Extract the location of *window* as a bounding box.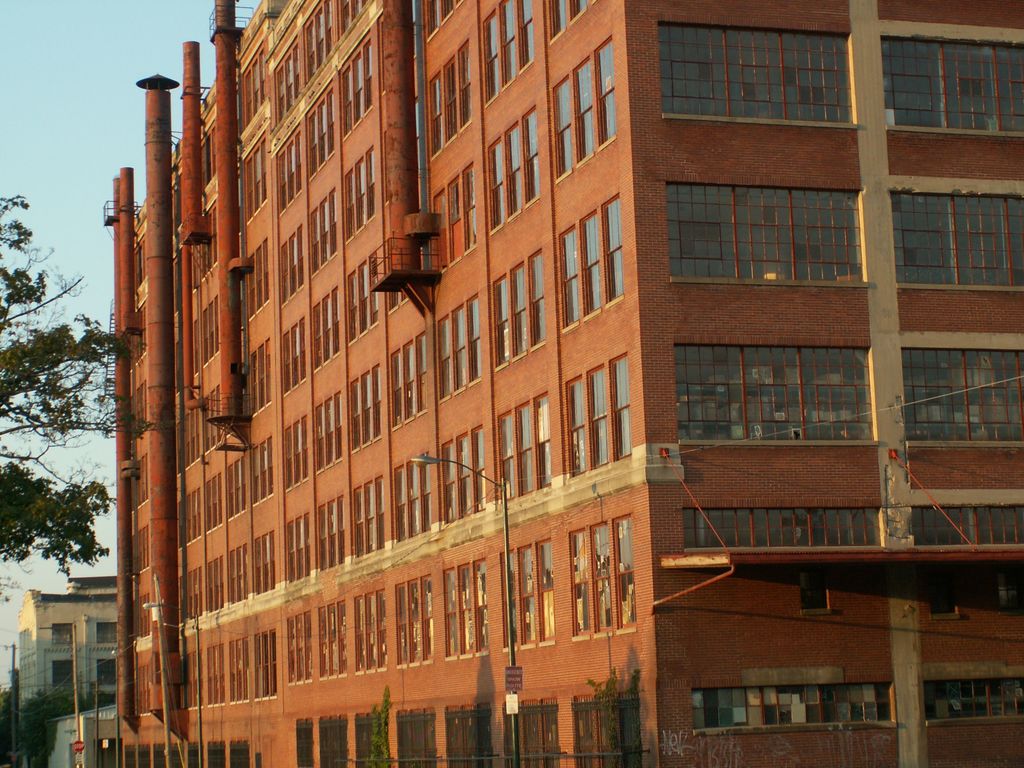
region(893, 196, 1023, 291).
